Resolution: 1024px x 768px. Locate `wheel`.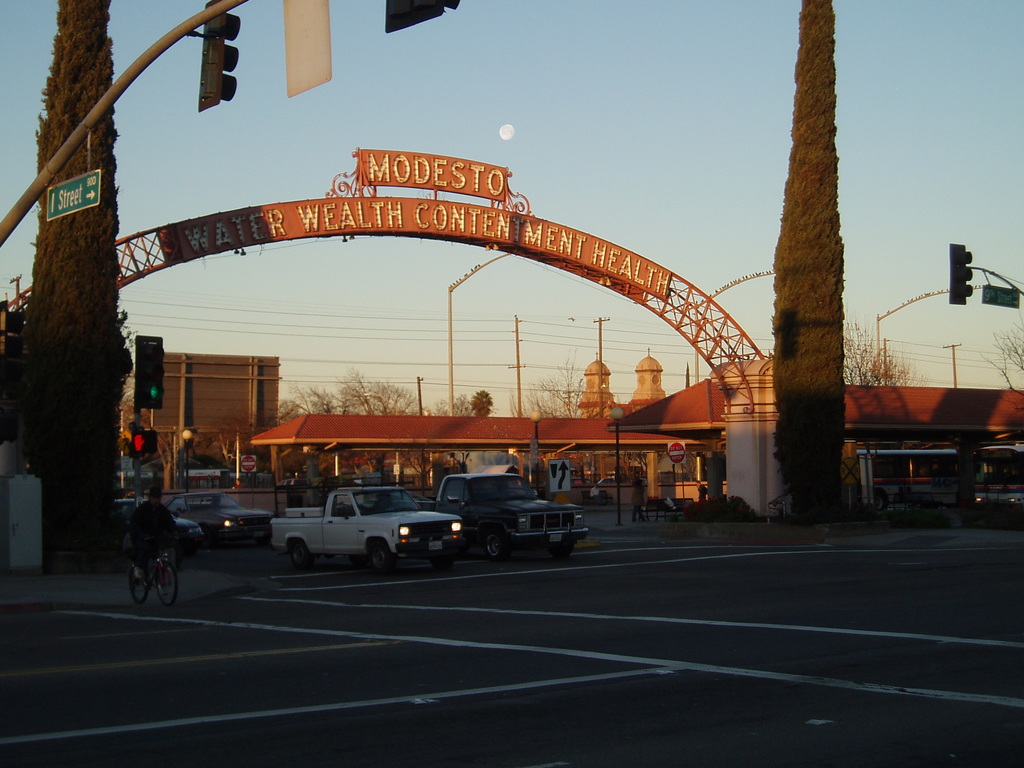
(x1=288, y1=539, x2=309, y2=566).
